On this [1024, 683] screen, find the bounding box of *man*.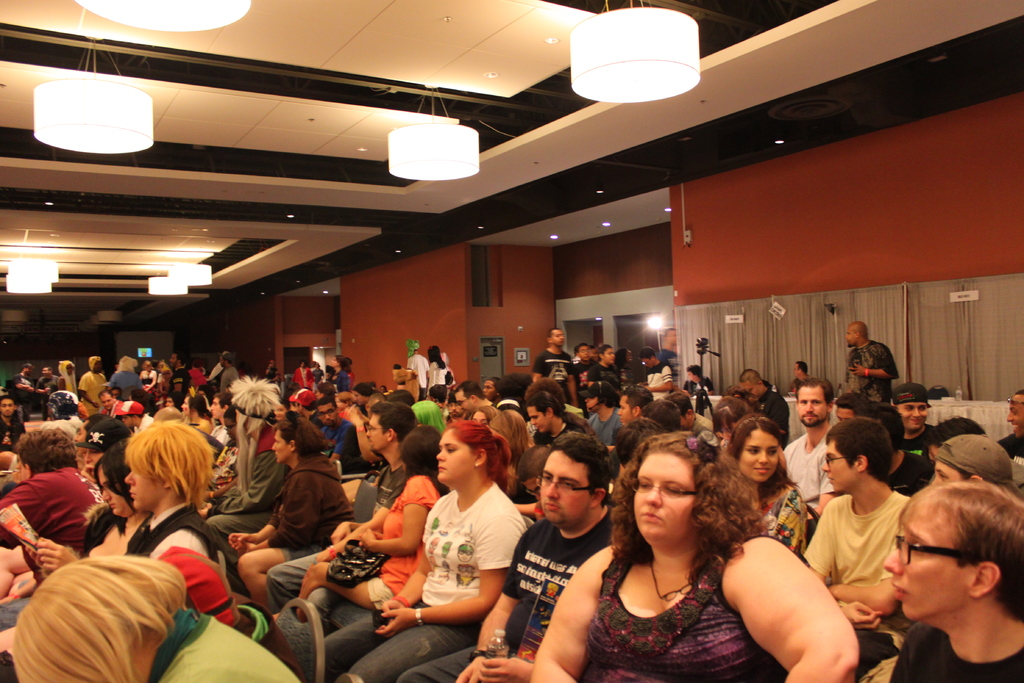
Bounding box: bbox=(431, 384, 452, 421).
